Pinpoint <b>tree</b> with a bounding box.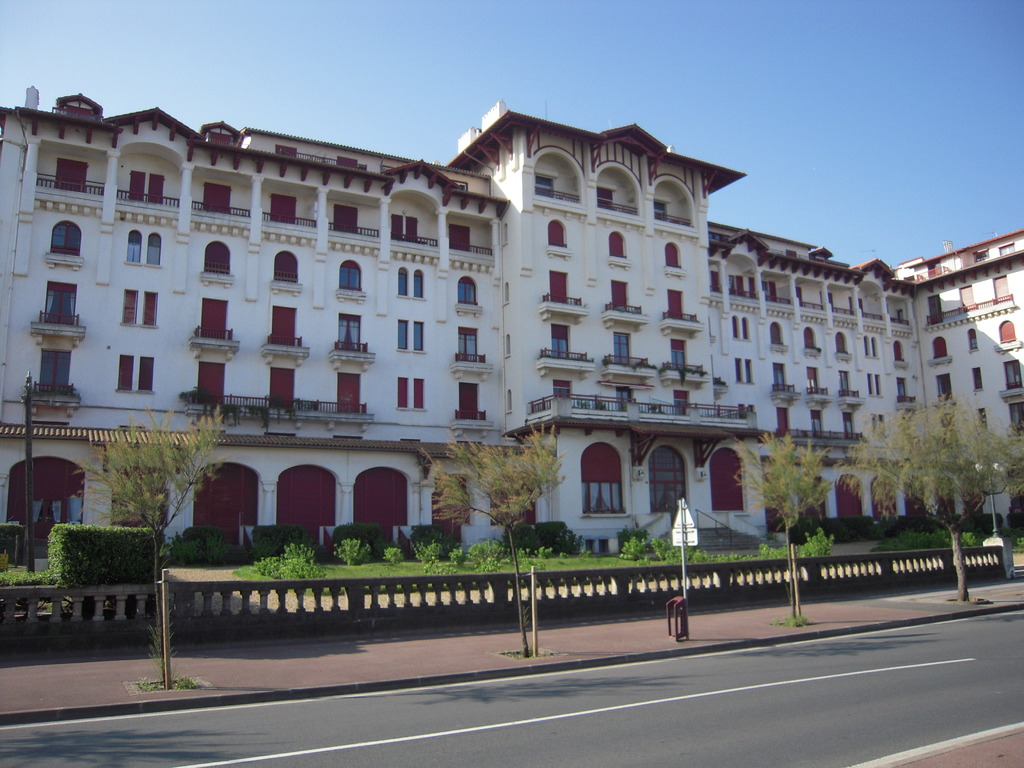
left=71, top=403, right=225, bottom=691.
